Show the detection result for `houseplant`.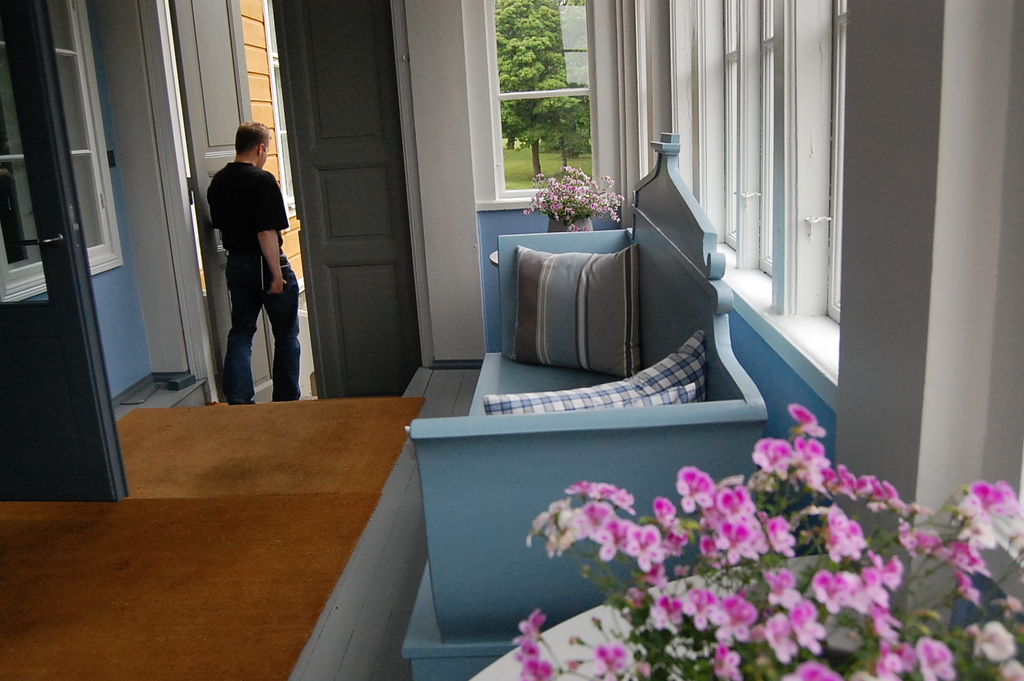
(456,398,1023,680).
